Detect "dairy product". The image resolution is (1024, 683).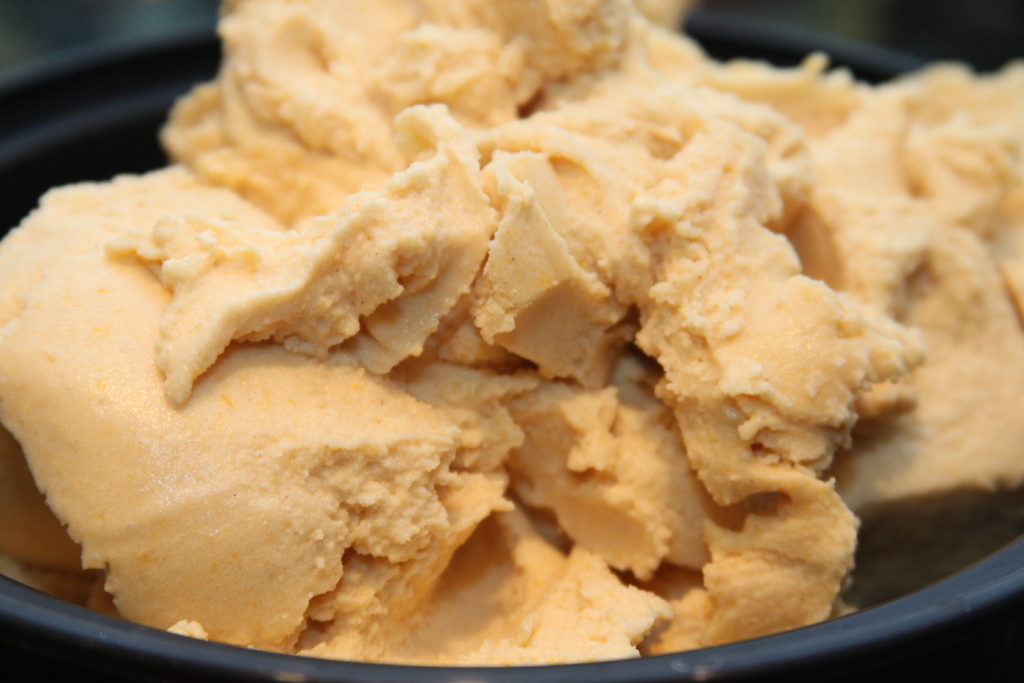
(905, 51, 1023, 600).
